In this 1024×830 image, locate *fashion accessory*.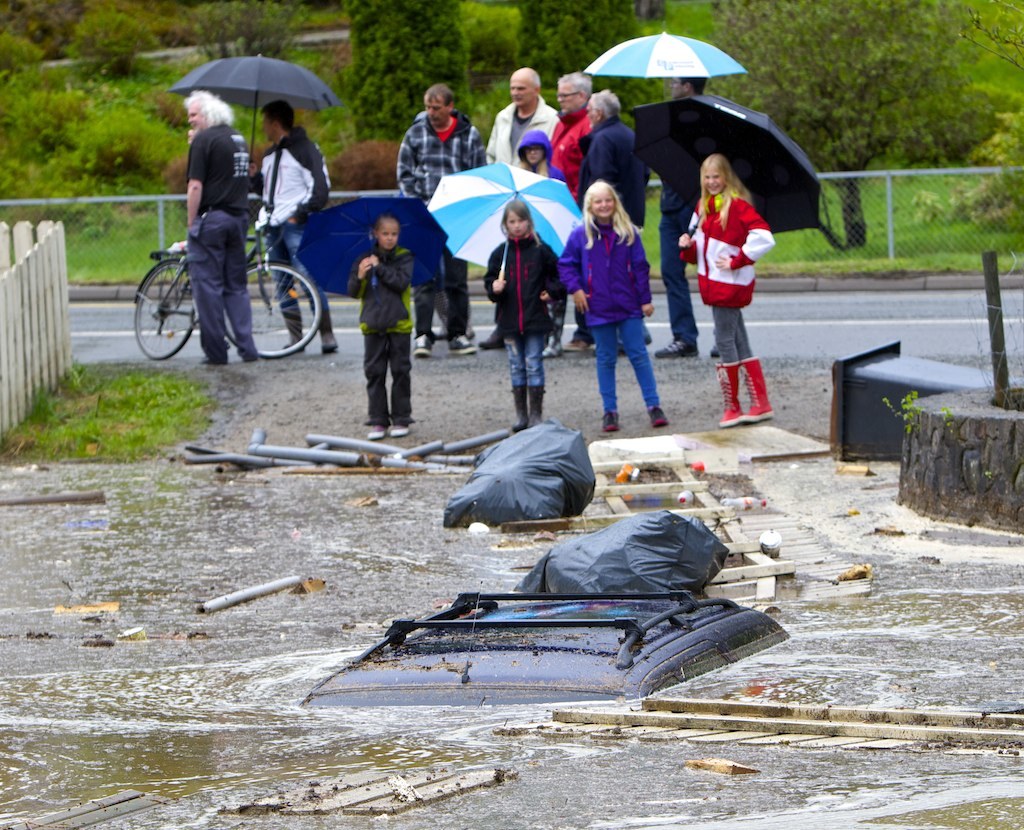
Bounding box: crop(245, 351, 261, 361).
